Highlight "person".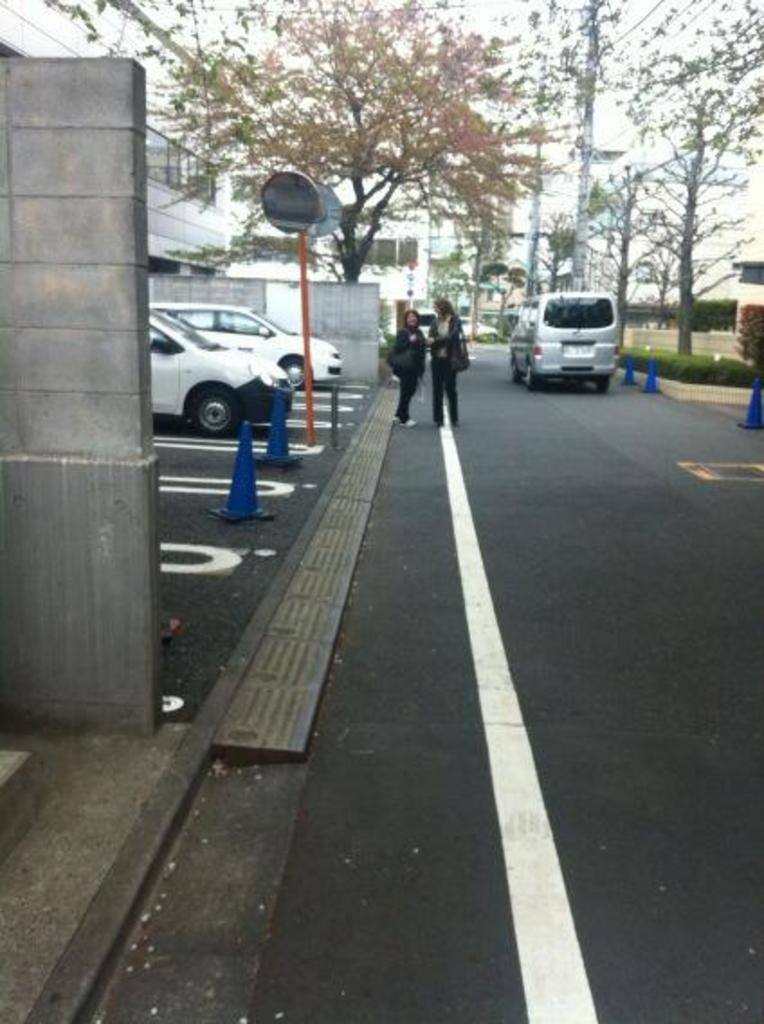
Highlighted region: detection(404, 287, 479, 415).
